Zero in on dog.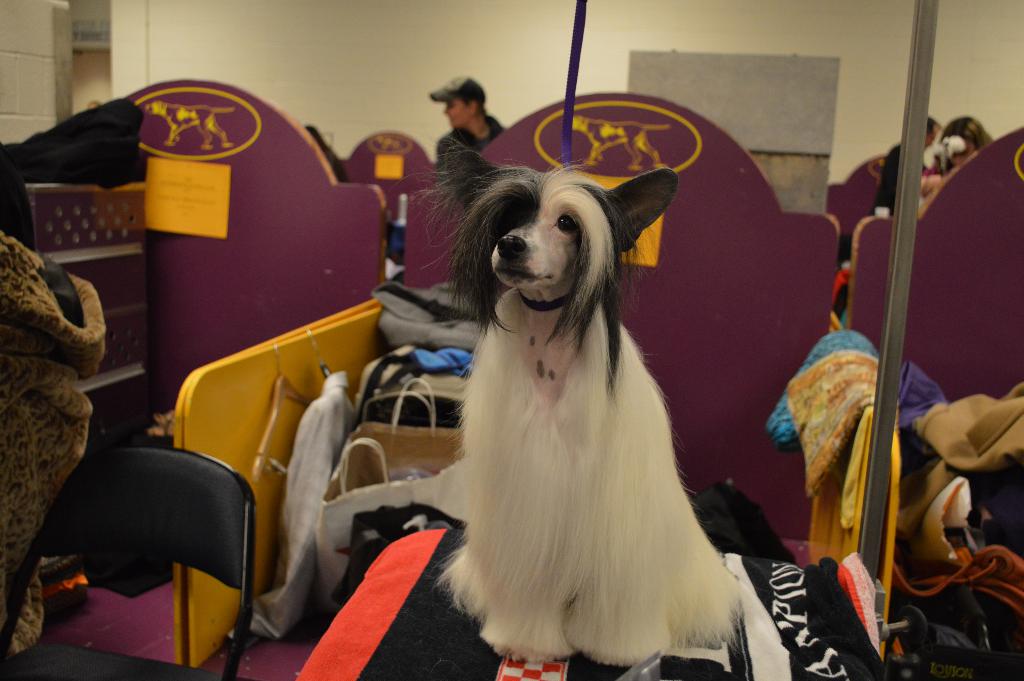
Zeroed in: locate(435, 136, 748, 665).
